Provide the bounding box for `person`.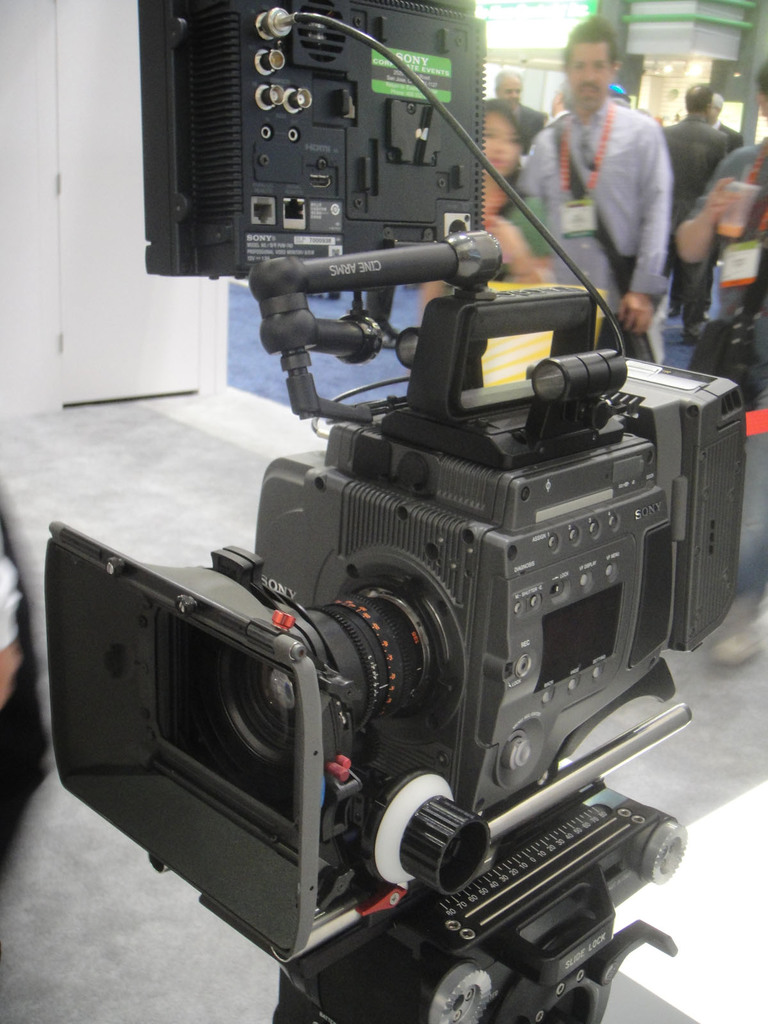
[left=707, top=88, right=746, bottom=153].
